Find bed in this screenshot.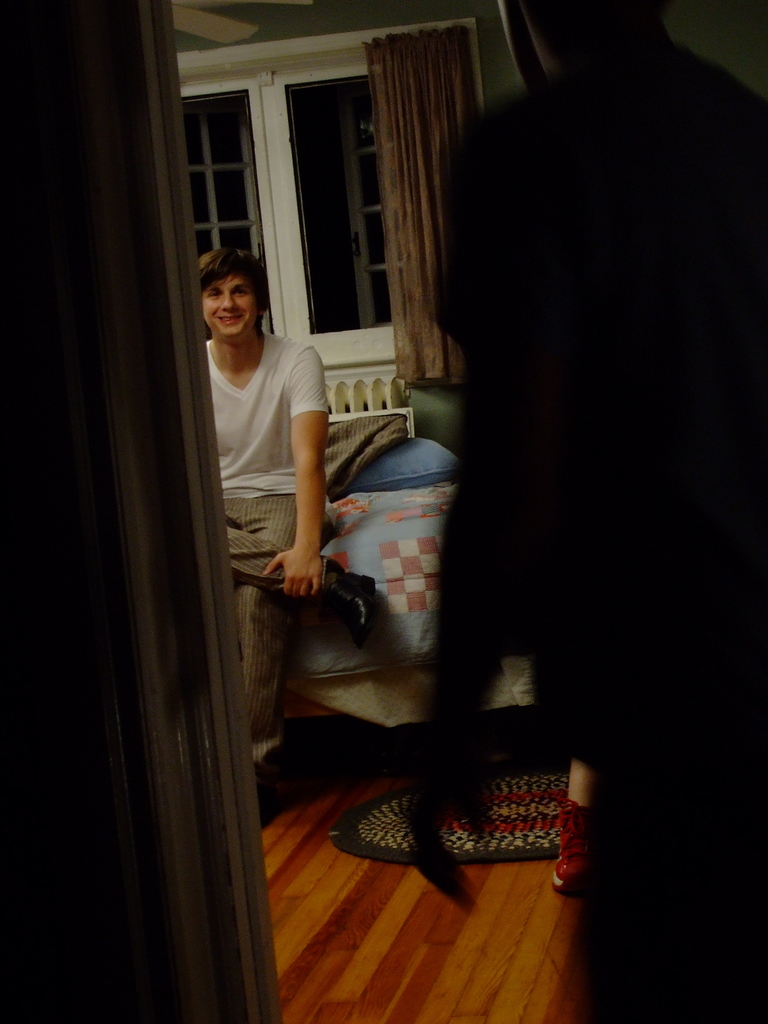
The bounding box for bed is region(254, 368, 541, 783).
